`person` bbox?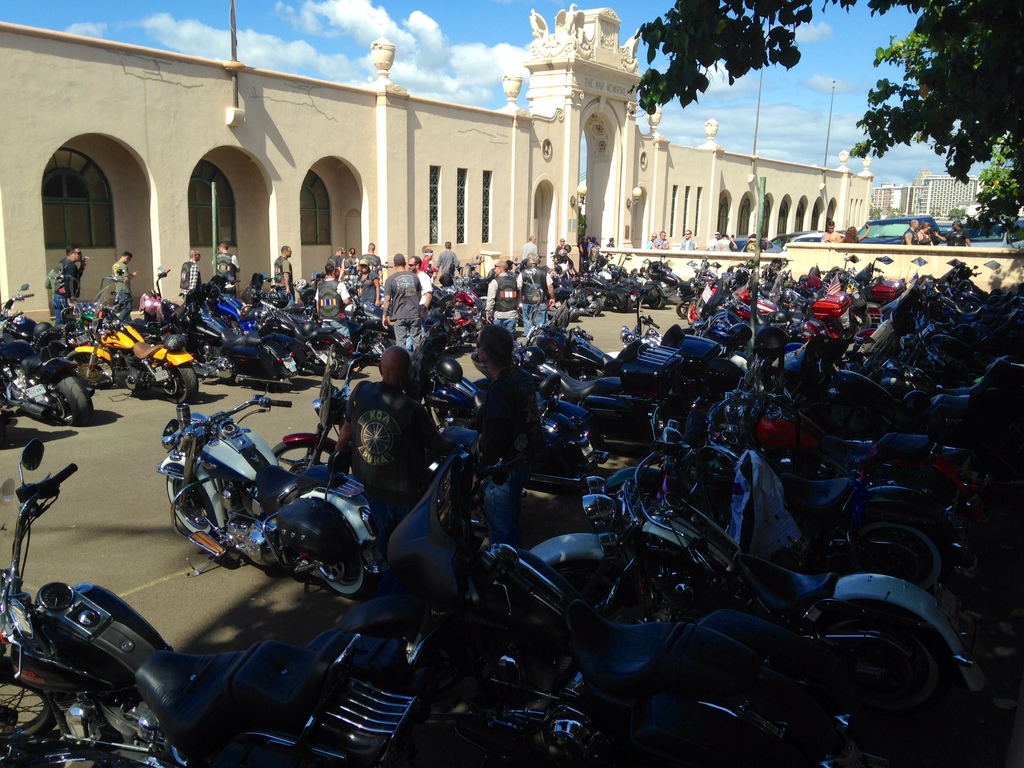
Rect(713, 234, 728, 252)
